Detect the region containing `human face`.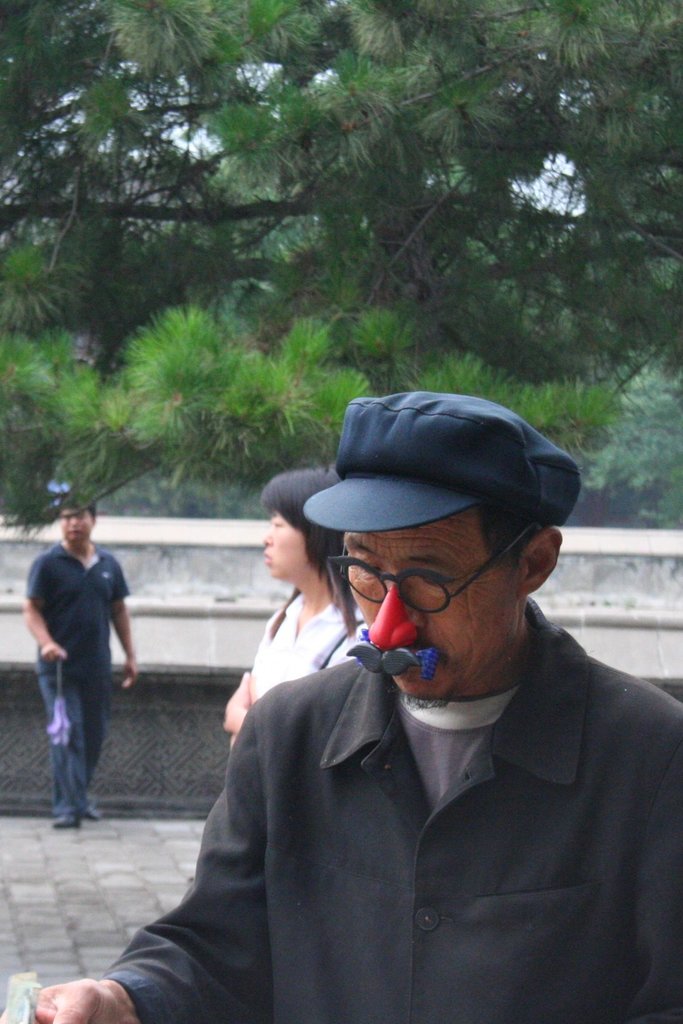
<bbox>252, 514, 303, 593</bbox>.
